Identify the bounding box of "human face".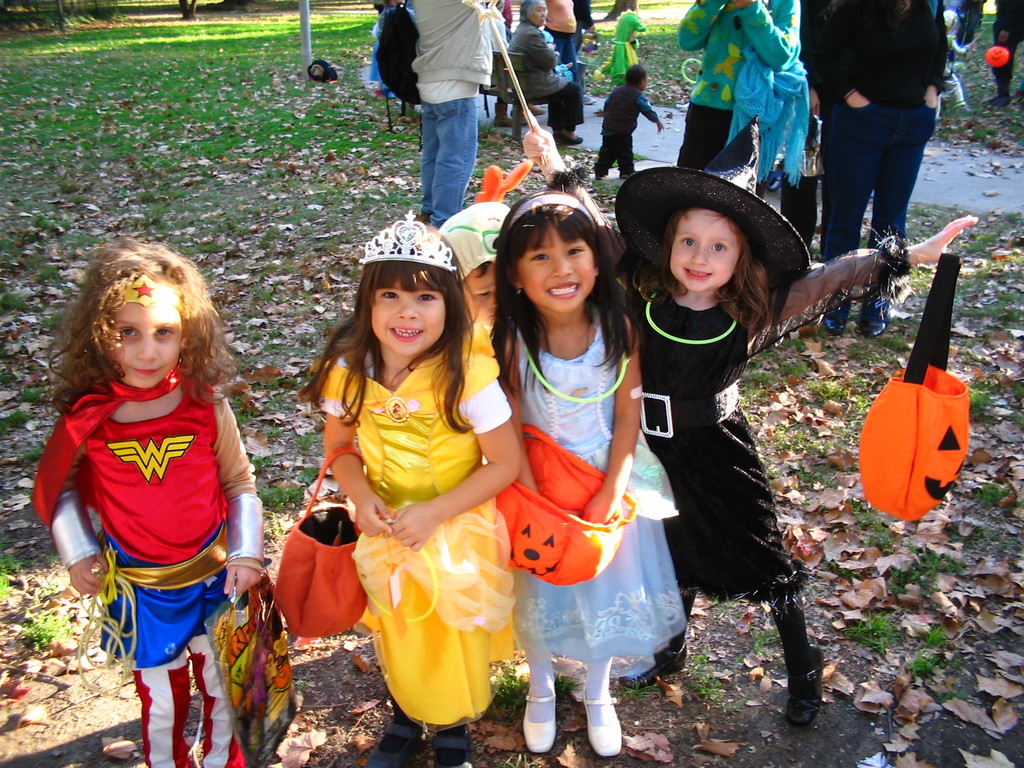
Rect(517, 227, 595, 310).
